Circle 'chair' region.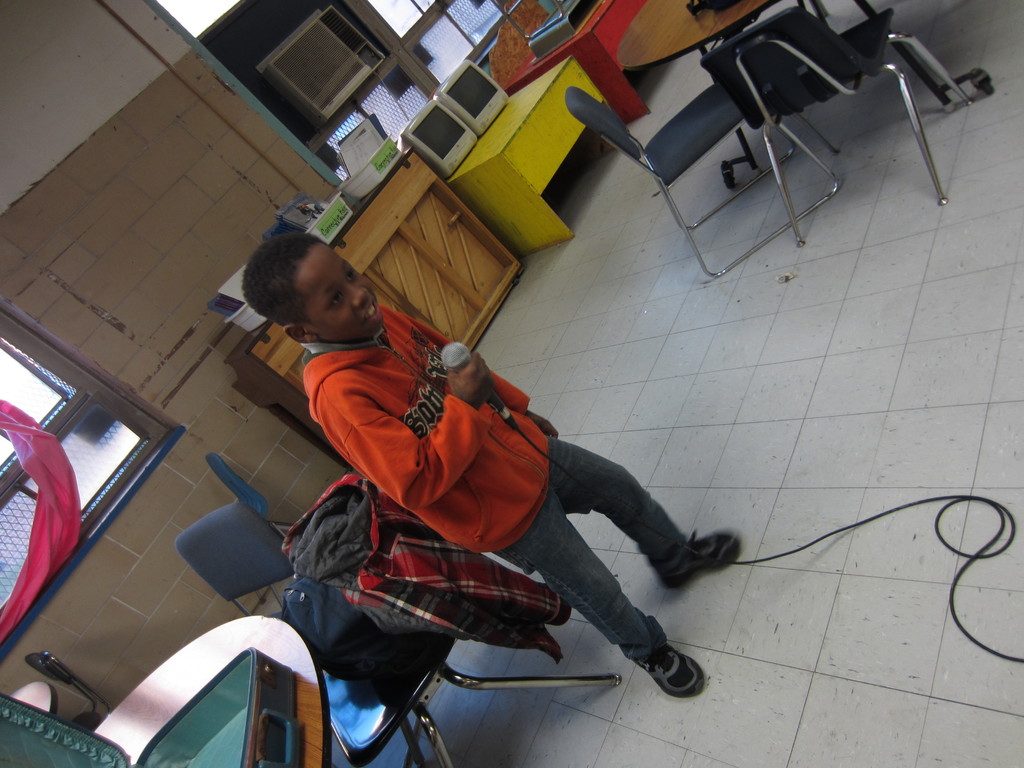
Region: [700,6,982,250].
